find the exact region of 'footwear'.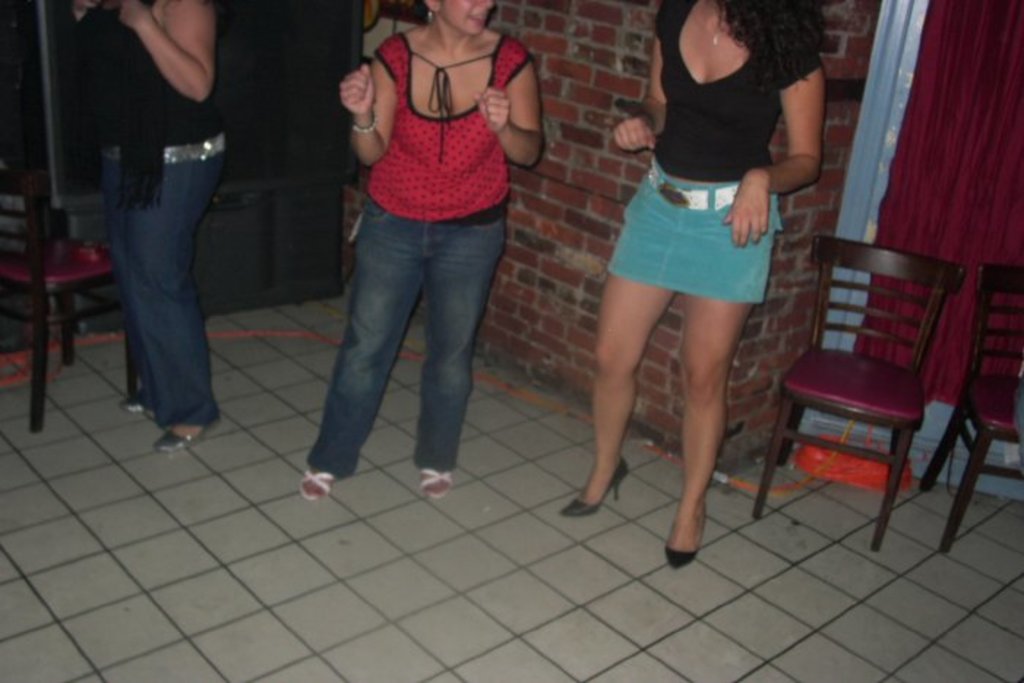
Exact region: bbox(120, 393, 142, 414).
